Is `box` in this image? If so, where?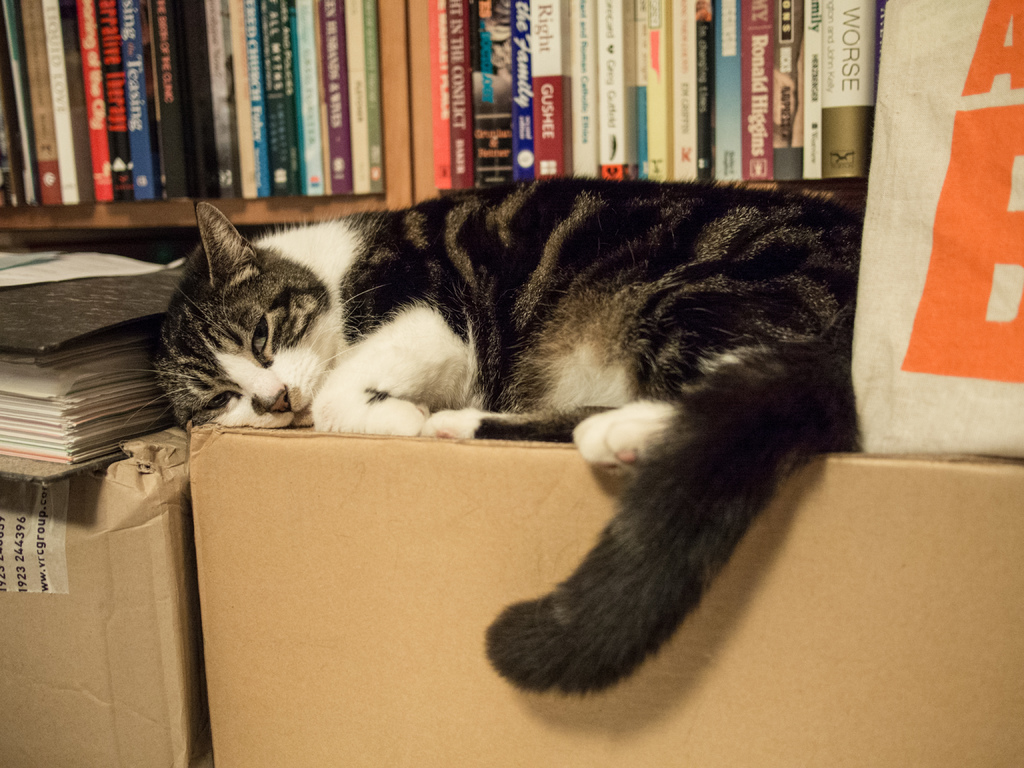
Yes, at x1=0, y1=410, x2=243, y2=767.
